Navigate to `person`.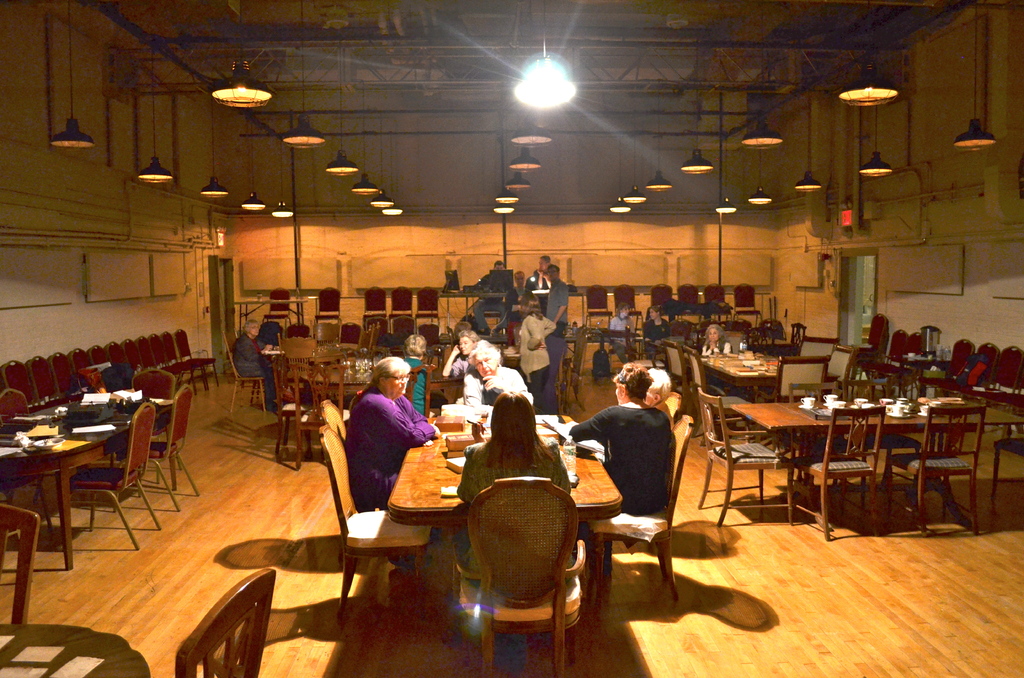
Navigation target: bbox(567, 362, 672, 583).
